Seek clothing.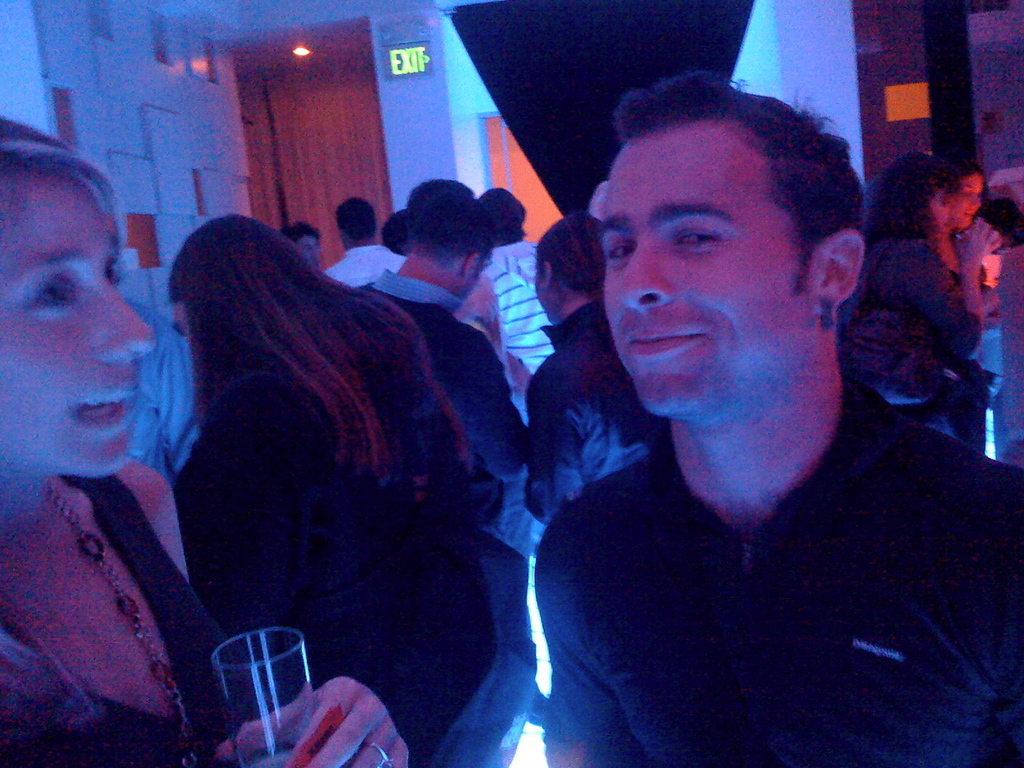
315/246/410/285.
